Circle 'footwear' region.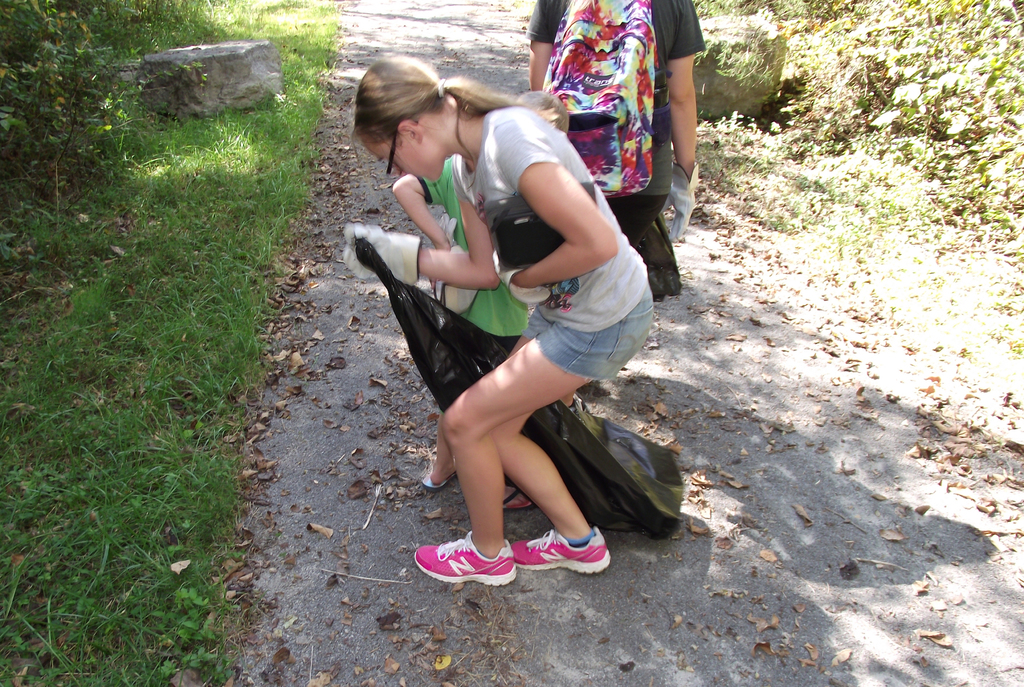
Region: {"left": 509, "top": 527, "right": 609, "bottom": 581}.
